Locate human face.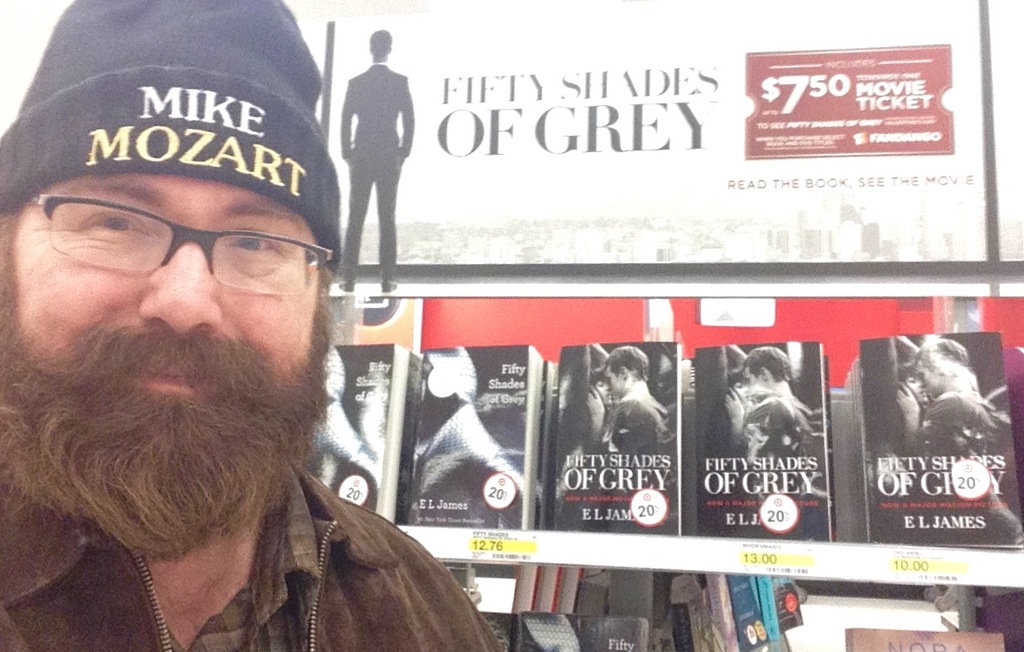
Bounding box: region(12, 170, 325, 399).
